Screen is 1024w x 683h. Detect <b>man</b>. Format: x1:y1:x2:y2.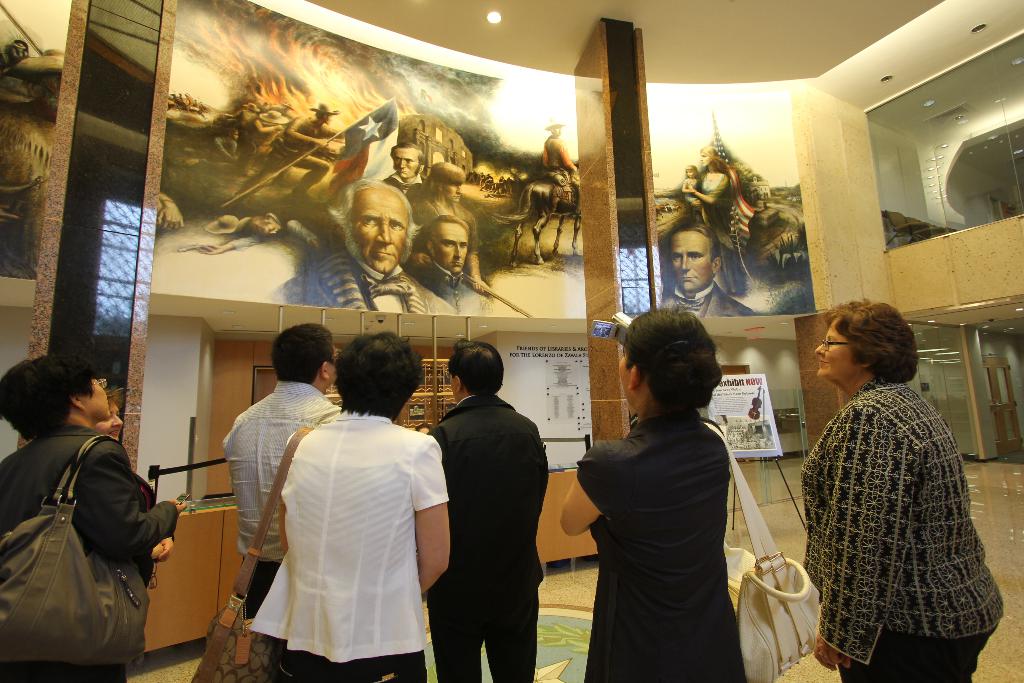
422:333:554:675.
